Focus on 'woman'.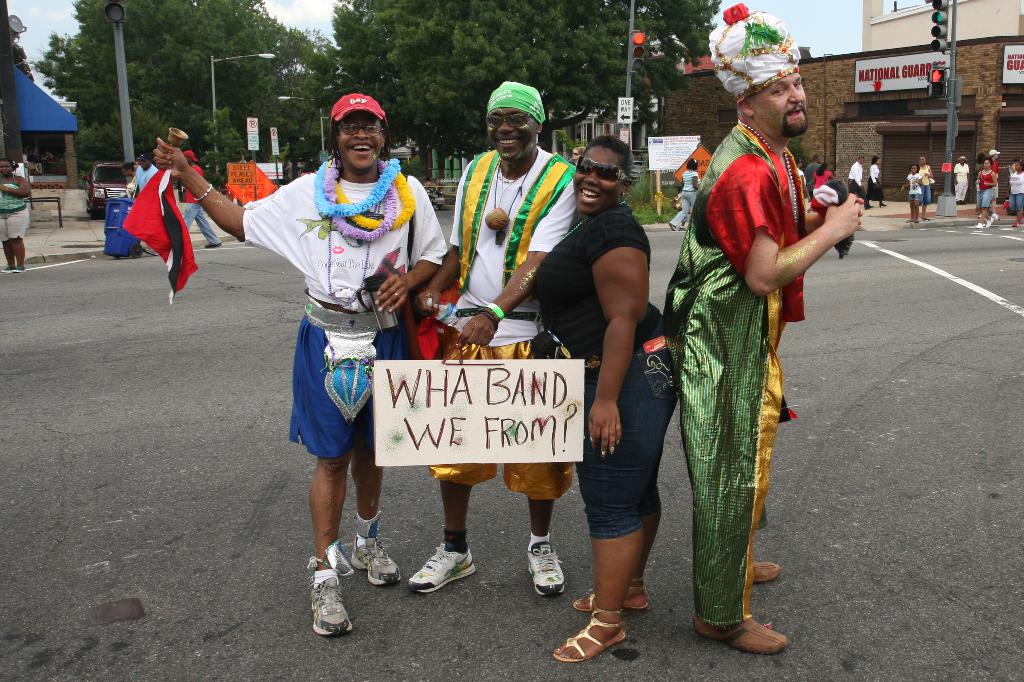
Focused at pyautogui.locateOnScreen(118, 162, 138, 189).
